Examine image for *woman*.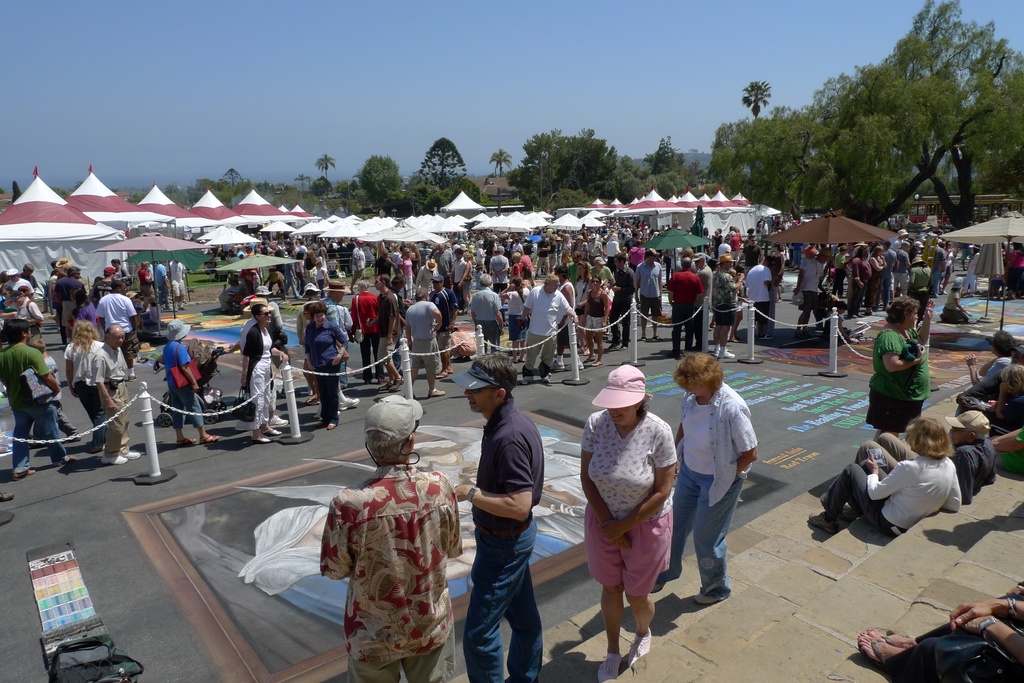
Examination result: rect(500, 277, 530, 364).
